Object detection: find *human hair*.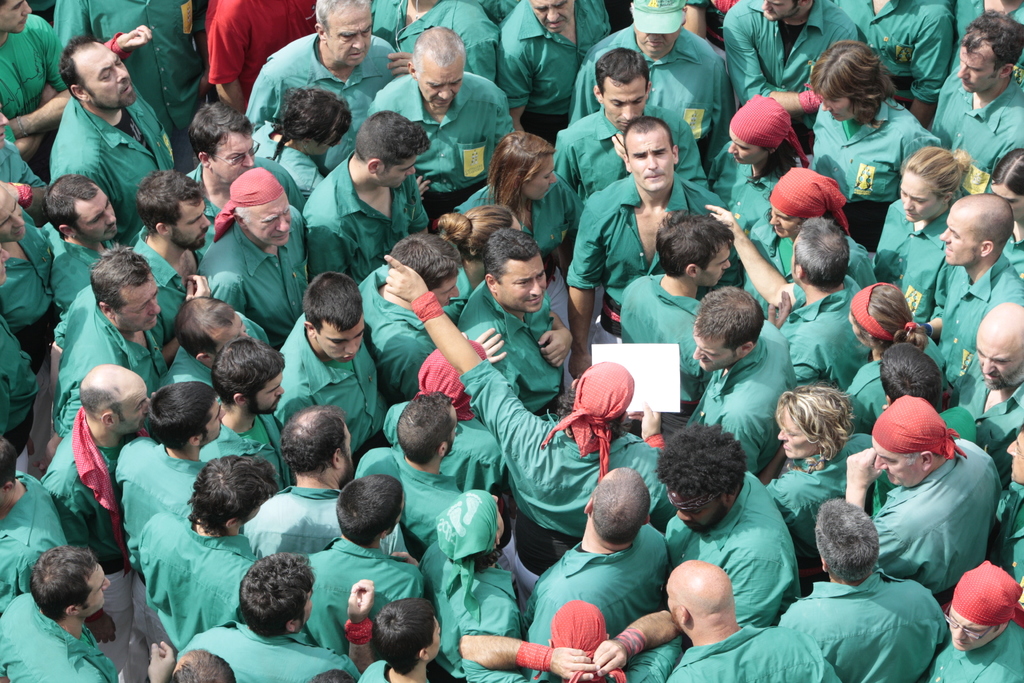
(left=808, top=495, right=881, bottom=583).
